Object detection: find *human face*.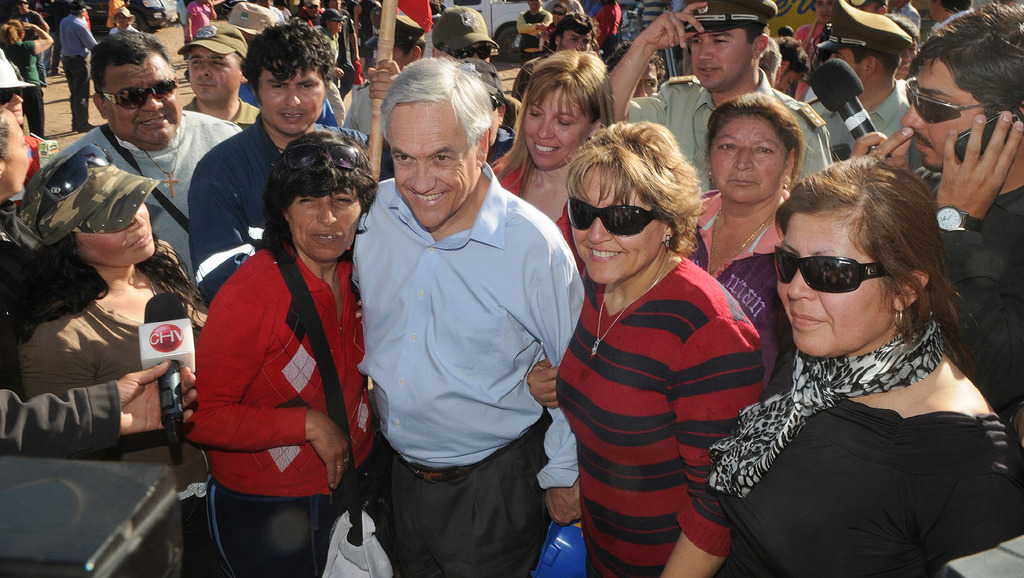
pyautogui.locateOnScreen(710, 114, 787, 202).
